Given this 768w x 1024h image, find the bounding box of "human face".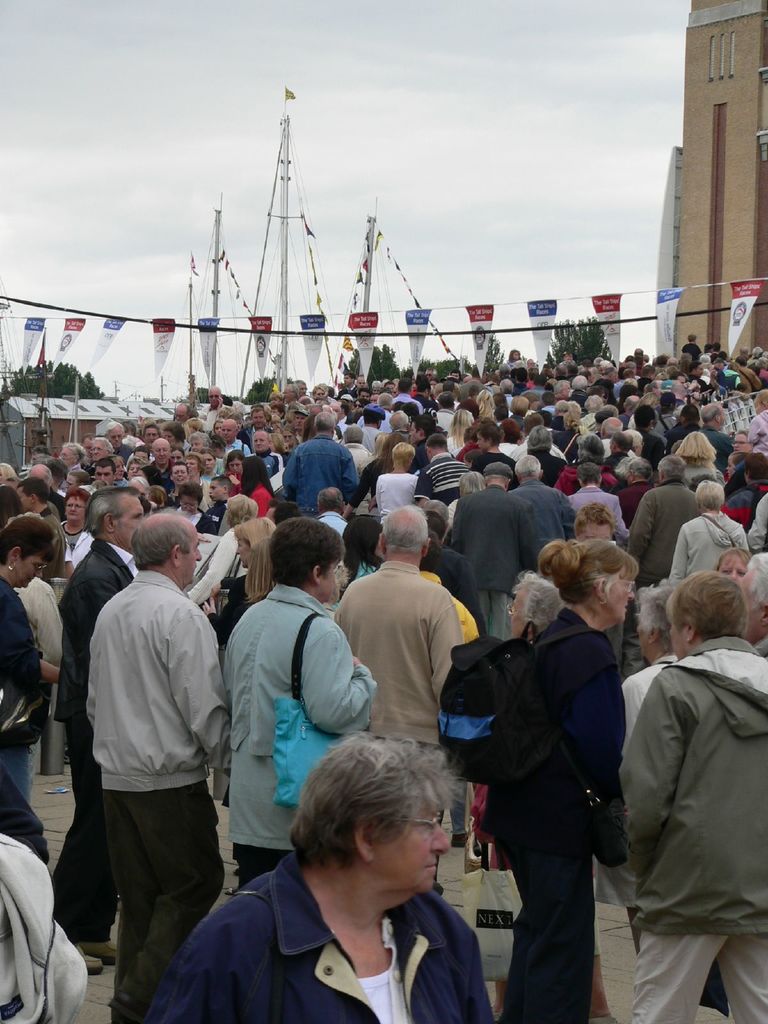
58, 445, 77, 465.
